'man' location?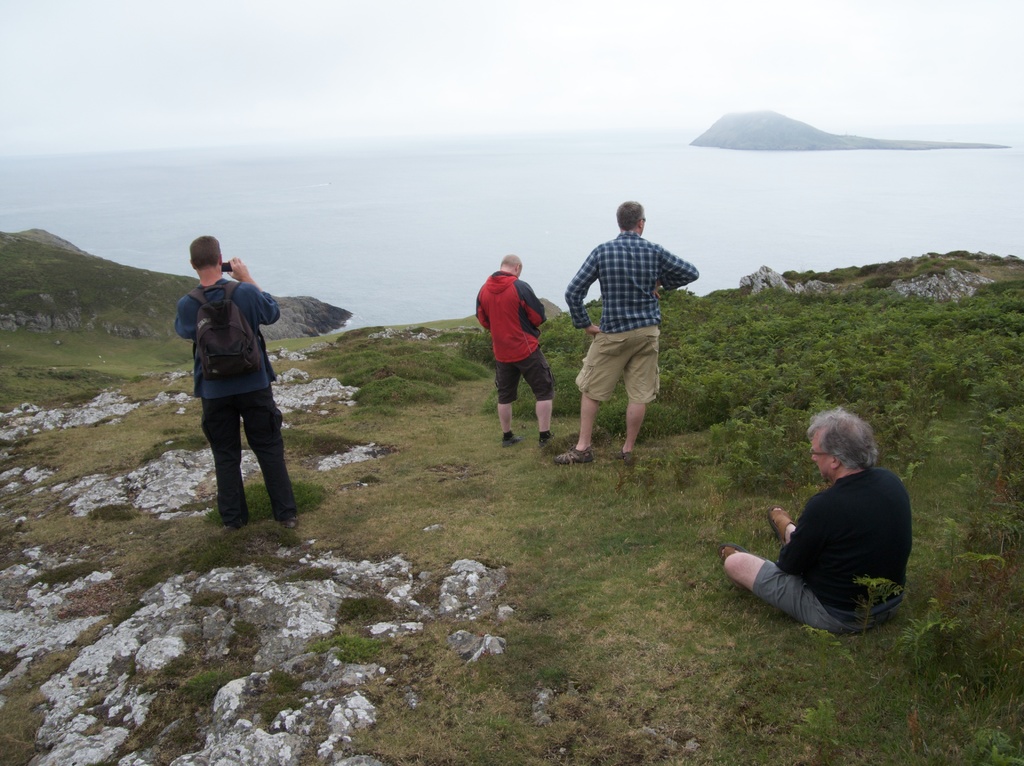
locate(467, 259, 556, 446)
